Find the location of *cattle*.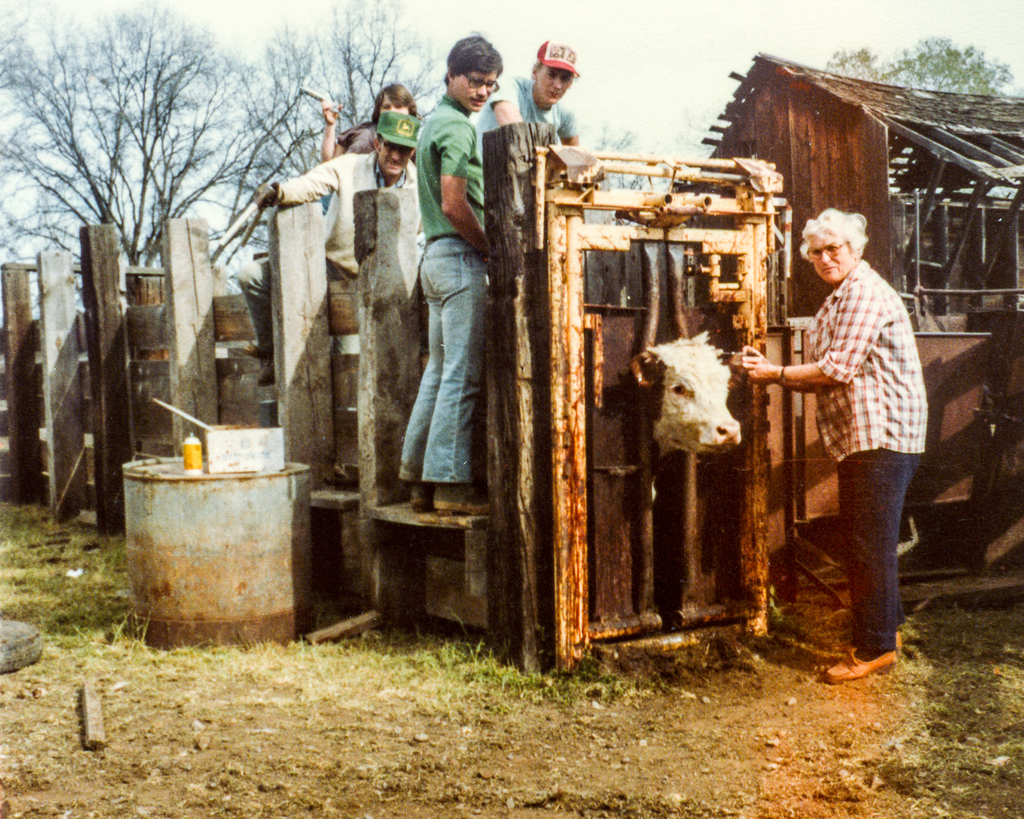
Location: 627/327/745/454.
